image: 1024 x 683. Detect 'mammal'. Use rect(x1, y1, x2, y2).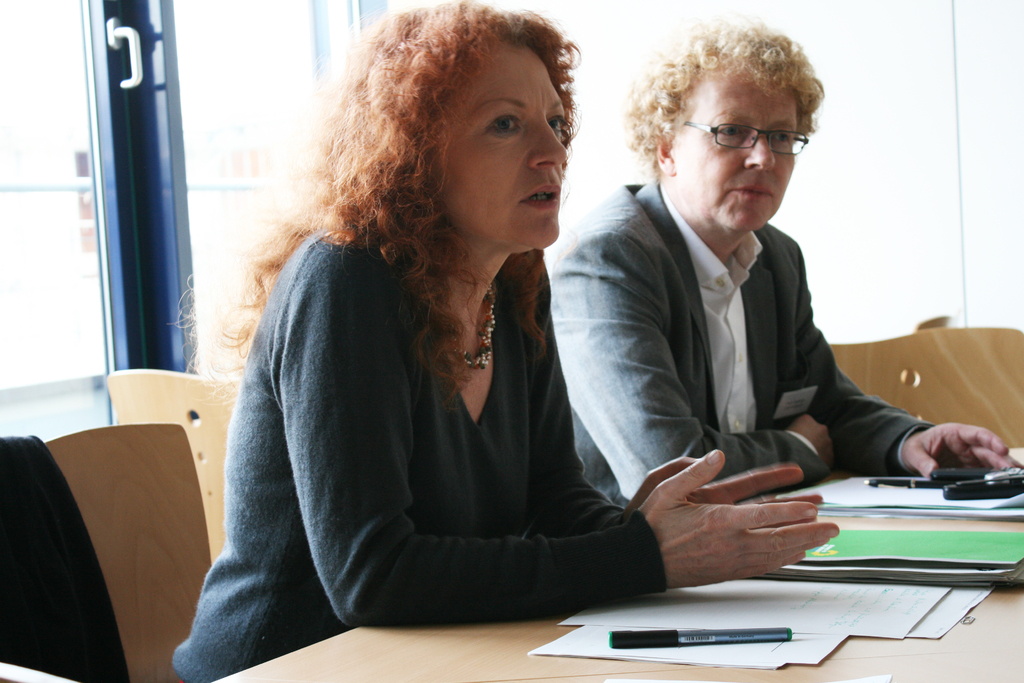
rect(540, 21, 1023, 506).
